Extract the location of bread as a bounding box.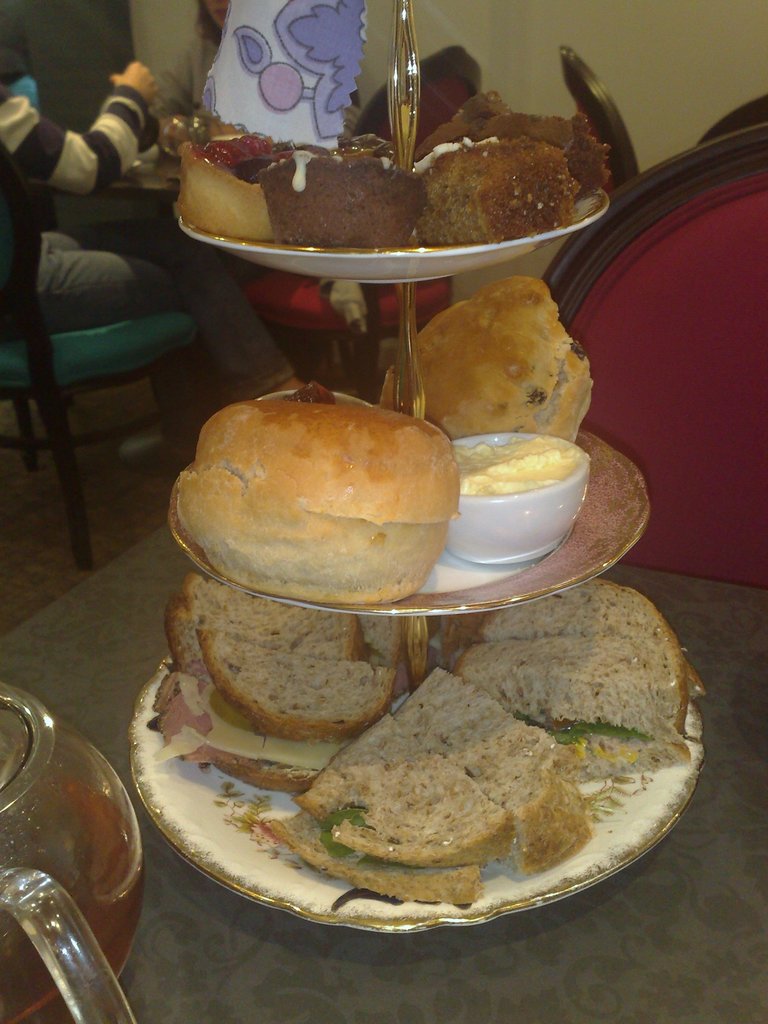
{"left": 175, "top": 384, "right": 459, "bottom": 607}.
